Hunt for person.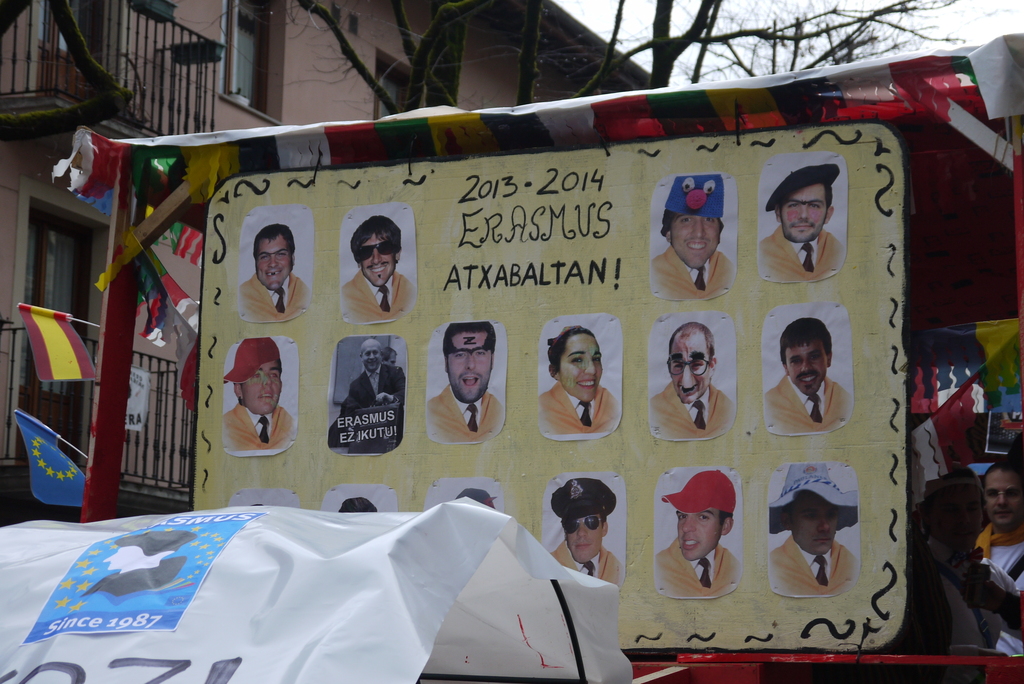
Hunted down at [left=650, top=325, right=735, bottom=437].
